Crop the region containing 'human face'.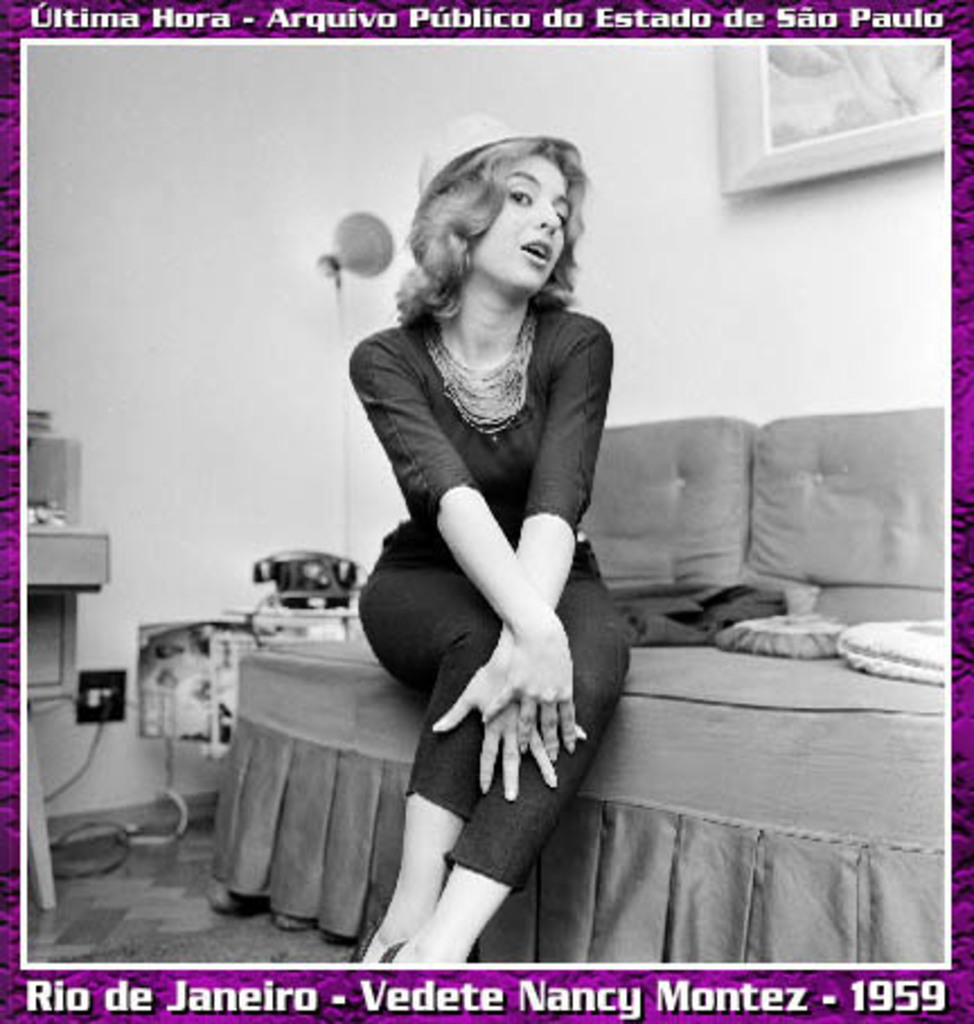
Crop region: 467 151 570 295.
